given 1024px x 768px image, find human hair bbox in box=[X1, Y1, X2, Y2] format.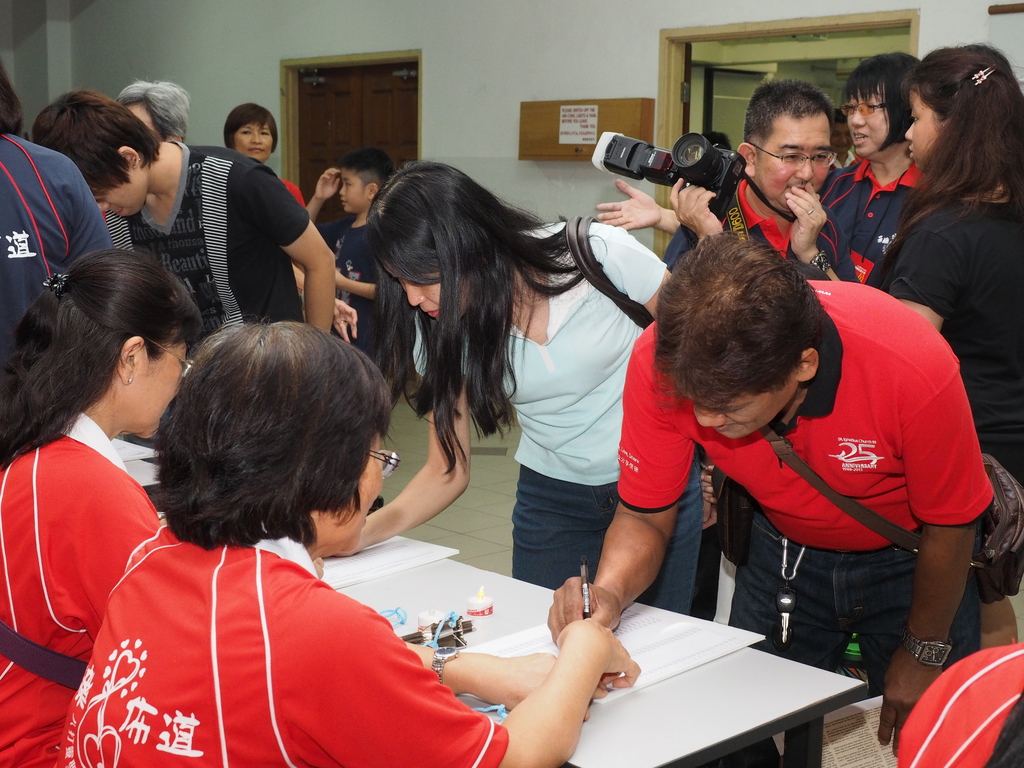
box=[882, 41, 1023, 278].
